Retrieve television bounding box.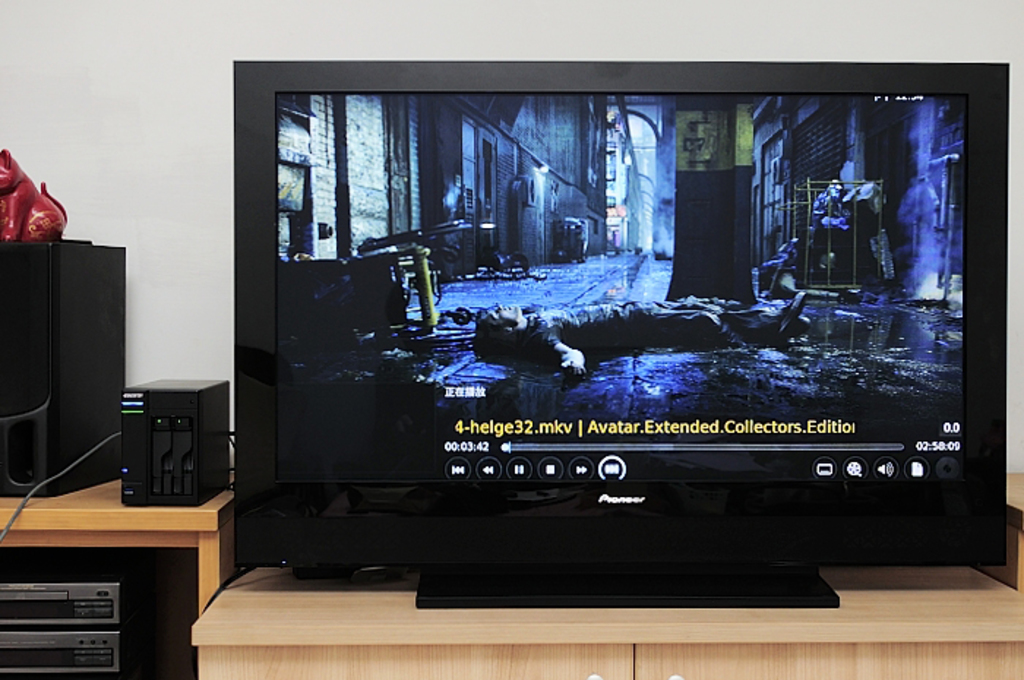
Bounding box: select_region(233, 60, 1009, 608).
